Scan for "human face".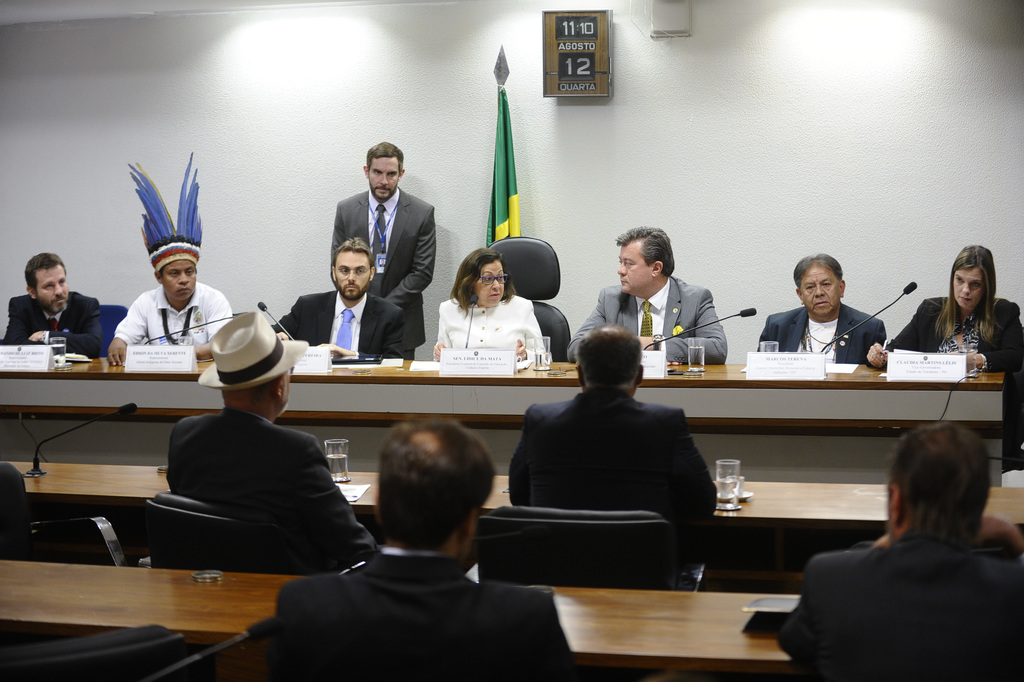
Scan result: left=40, top=264, right=66, bottom=311.
